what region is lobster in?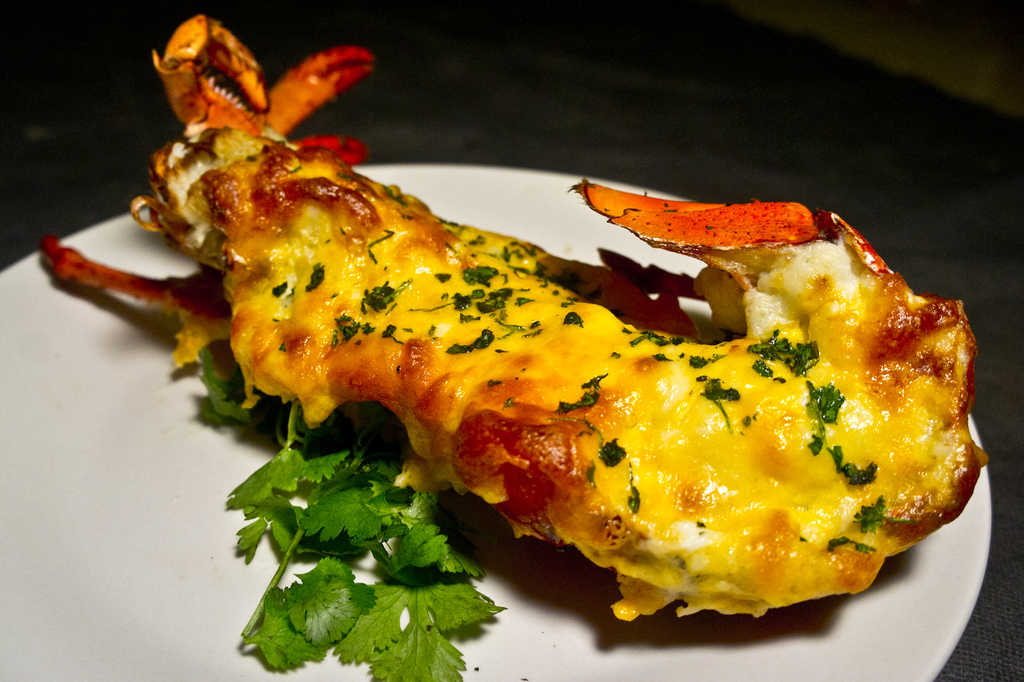
91 56 995 638.
